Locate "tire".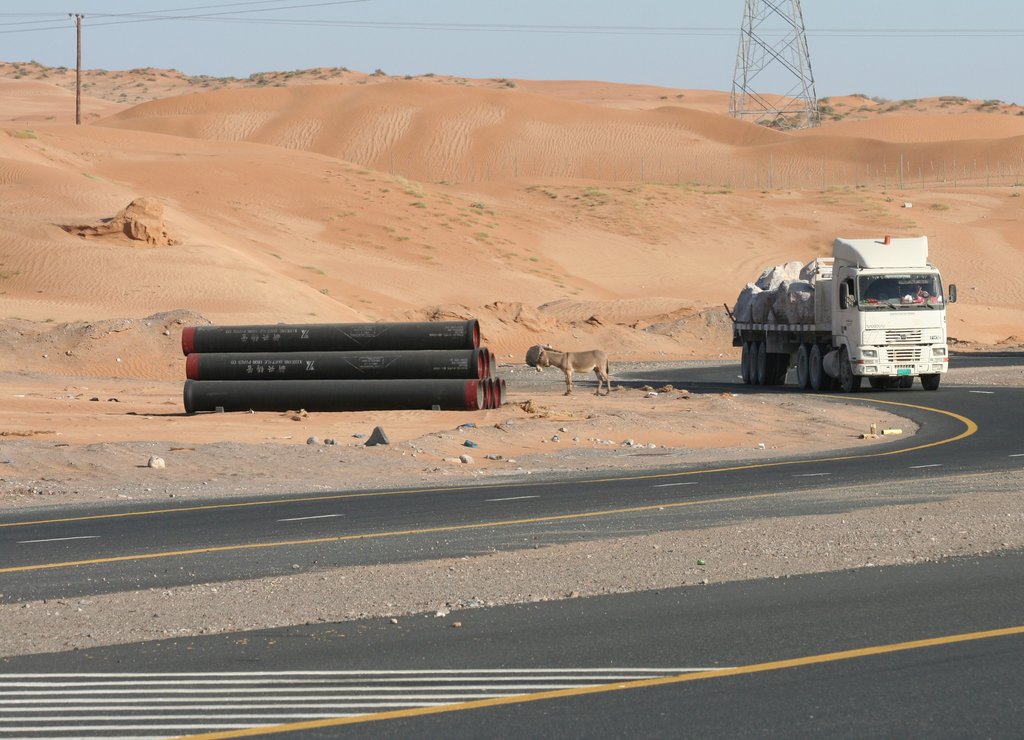
Bounding box: 920/376/942/387.
